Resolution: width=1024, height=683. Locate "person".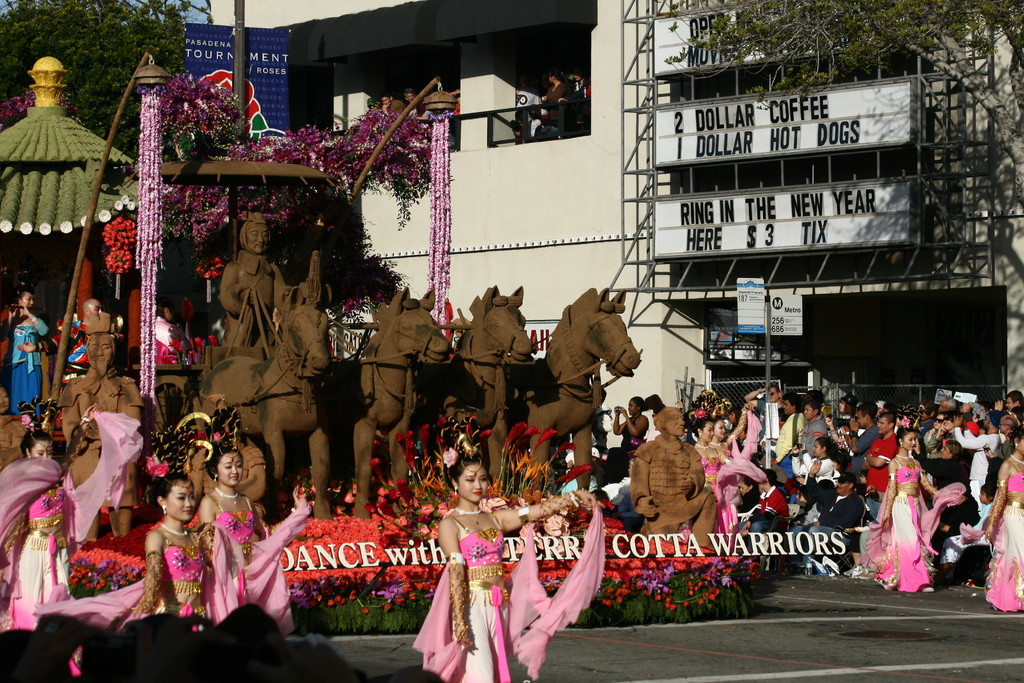
<bbox>2, 424, 81, 630</bbox>.
